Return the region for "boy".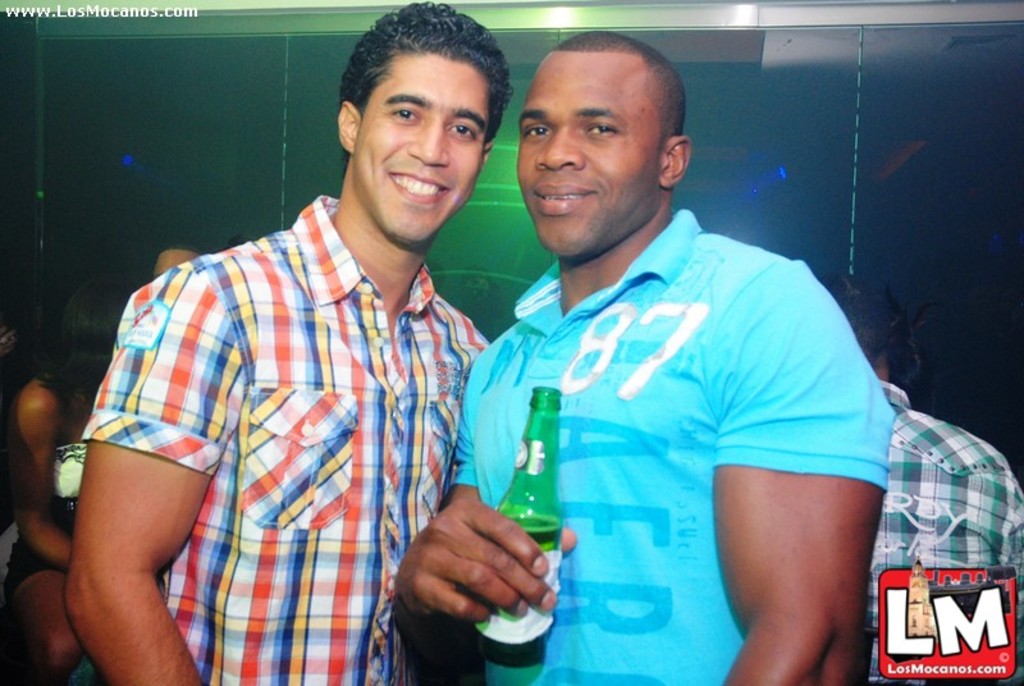
<box>60,0,515,685</box>.
